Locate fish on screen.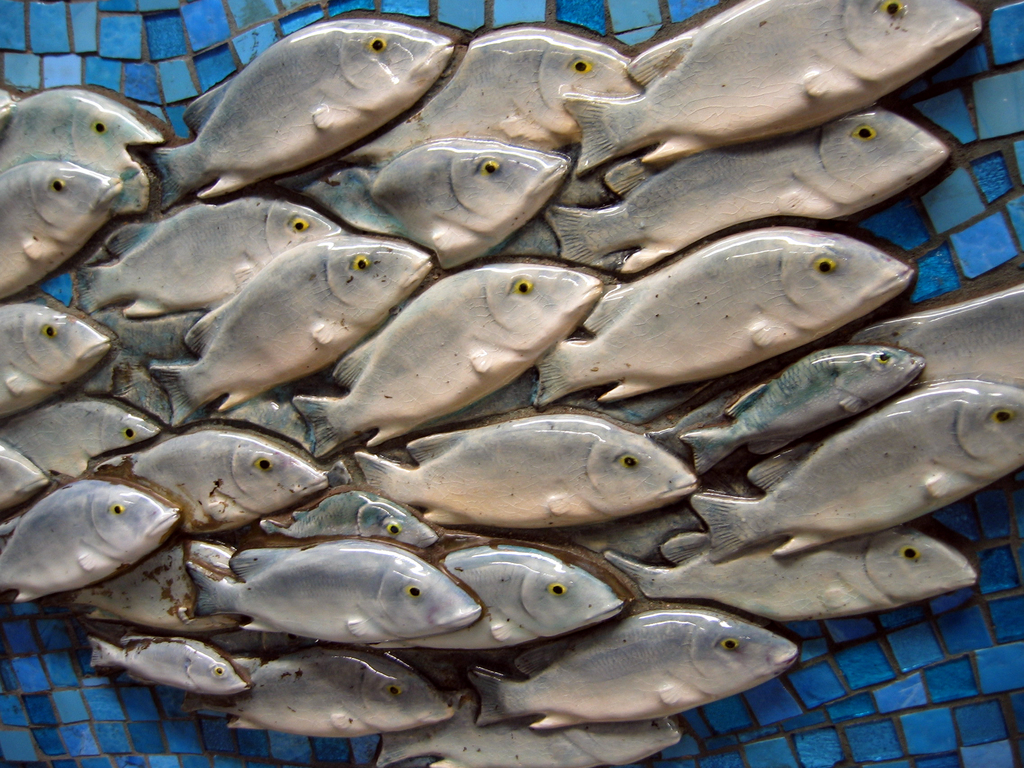
On screen at region(96, 420, 323, 535).
